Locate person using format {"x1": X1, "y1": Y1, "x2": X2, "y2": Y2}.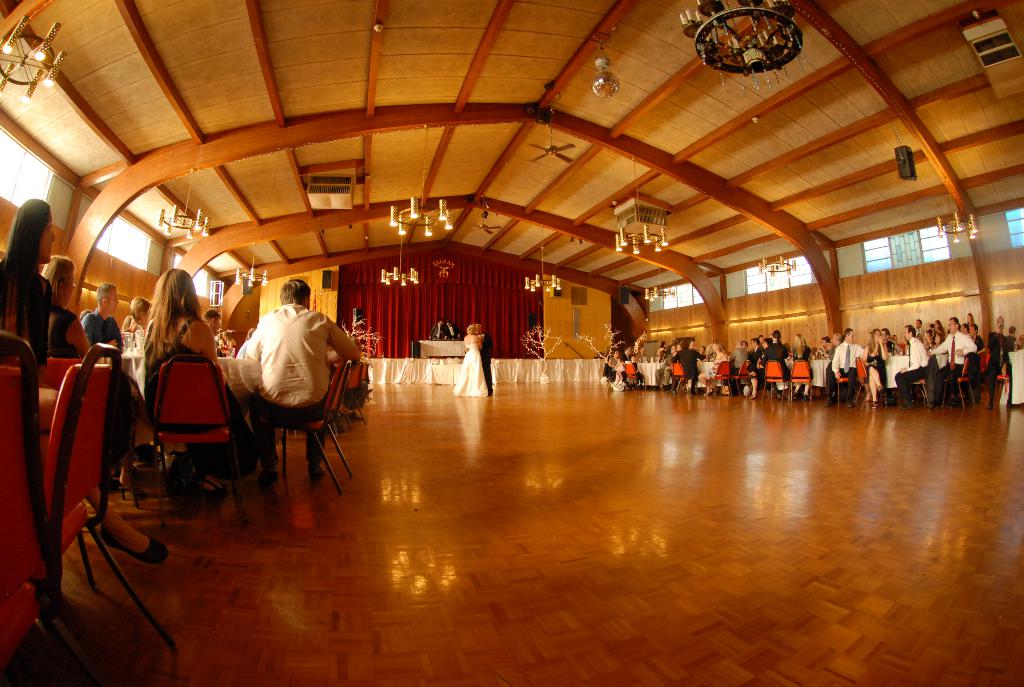
{"x1": 220, "y1": 329, "x2": 240, "y2": 357}.
